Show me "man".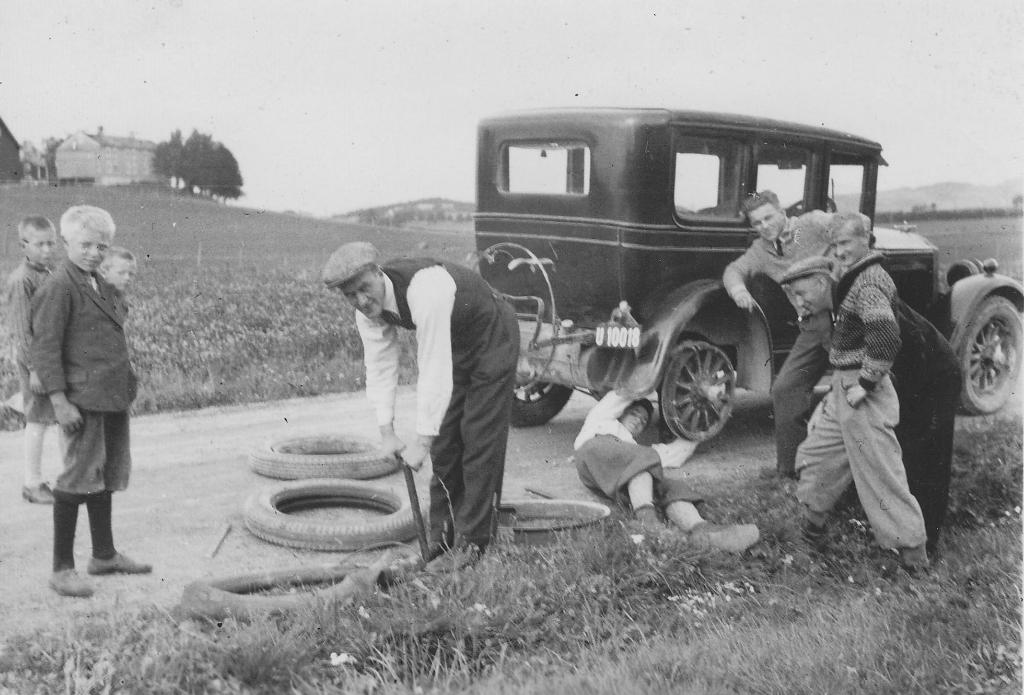
"man" is here: box(721, 188, 836, 482).
